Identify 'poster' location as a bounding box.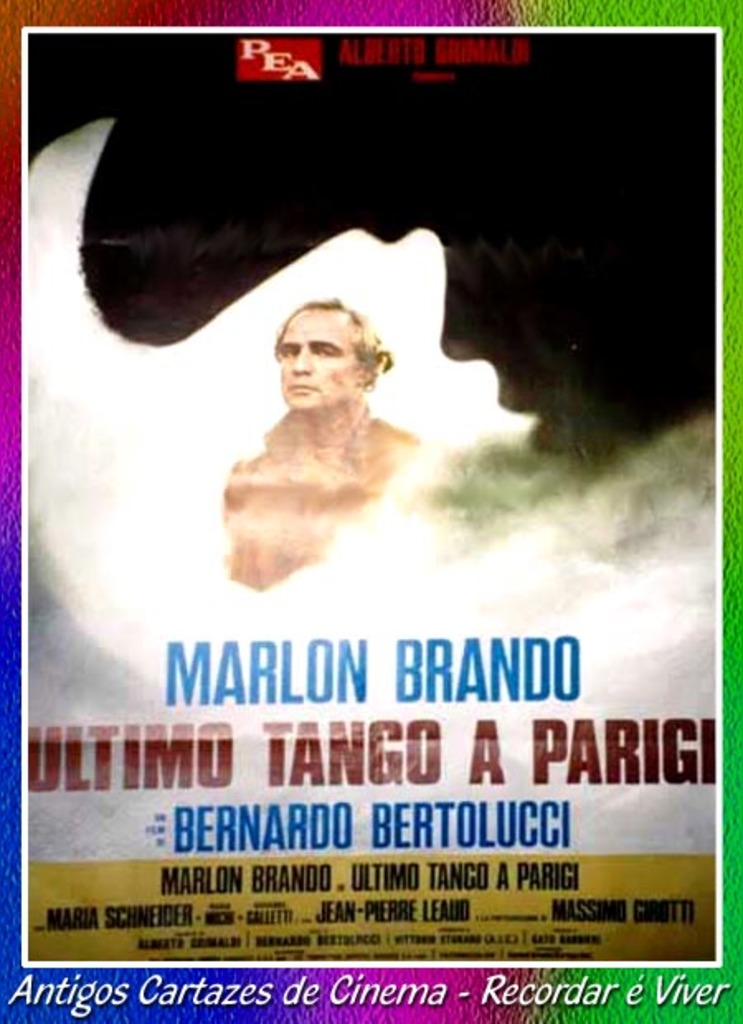
locate(0, 0, 741, 1022).
